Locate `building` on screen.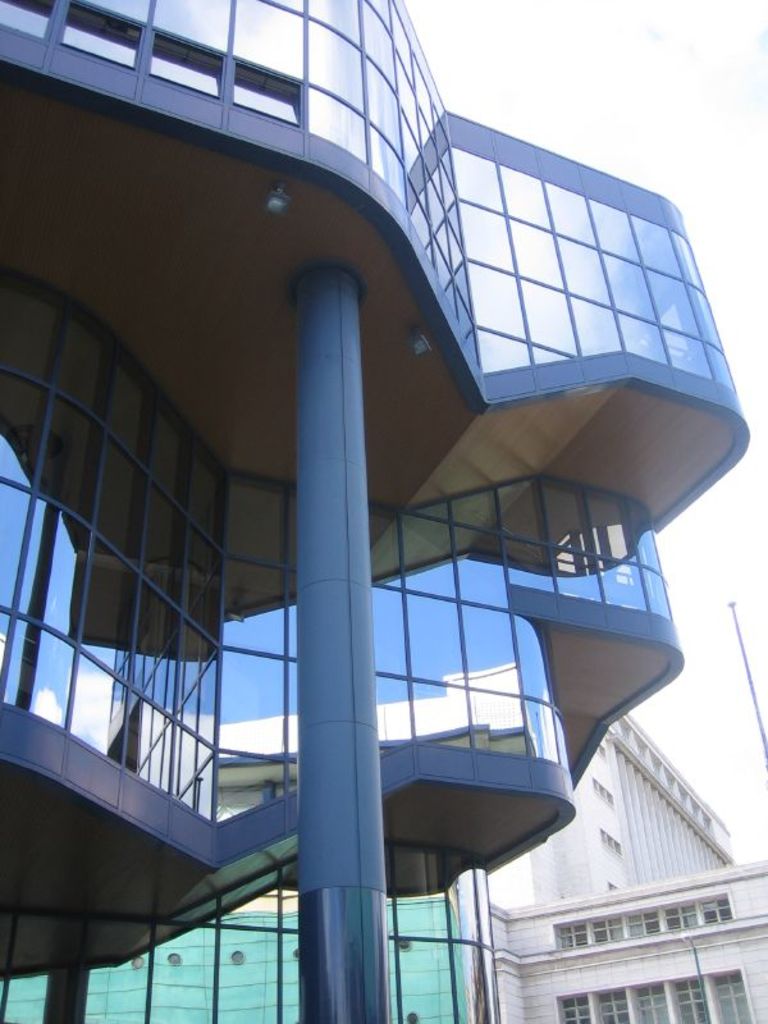
On screen at [0,0,753,1023].
